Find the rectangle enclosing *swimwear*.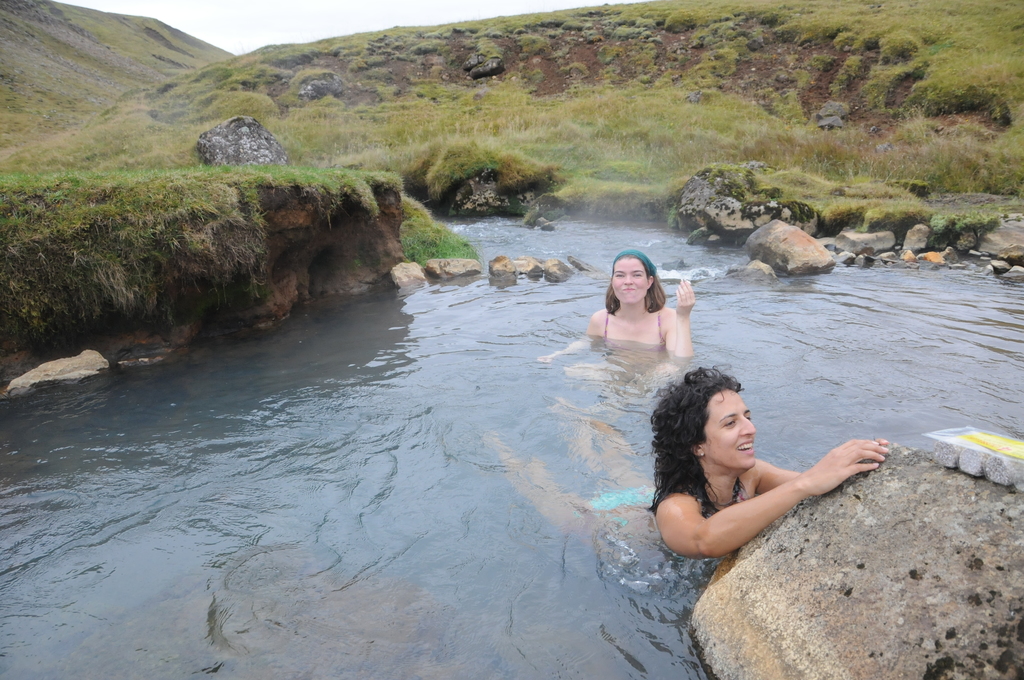
box(486, 363, 881, 548).
